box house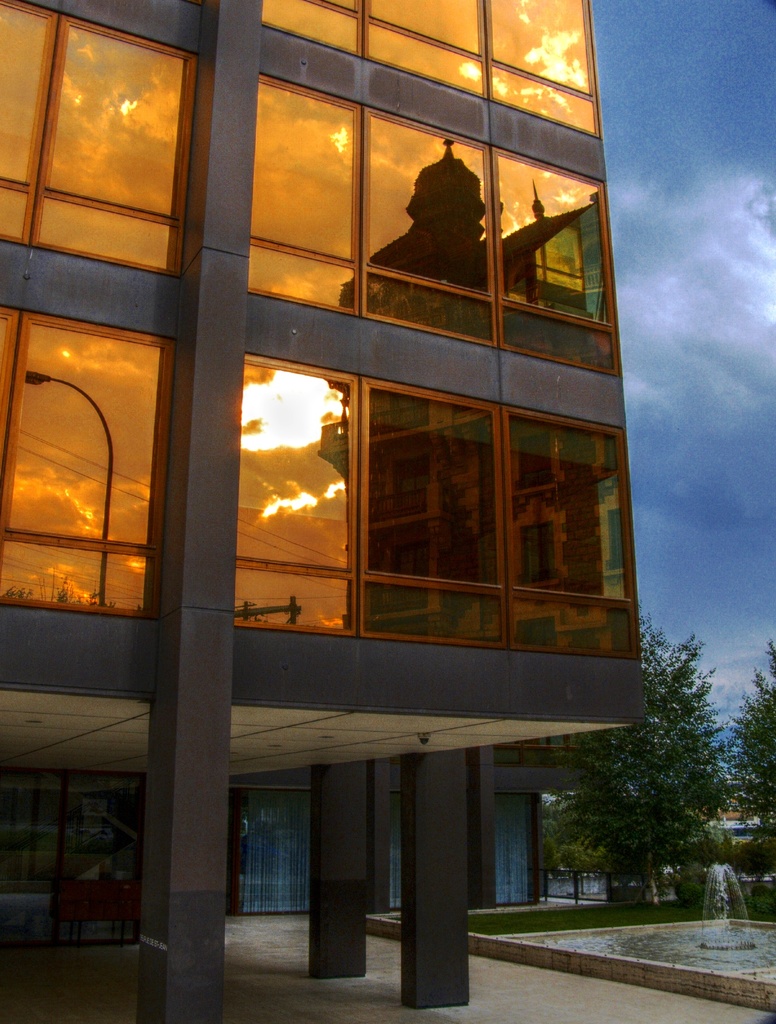
(0, 1, 650, 1019)
